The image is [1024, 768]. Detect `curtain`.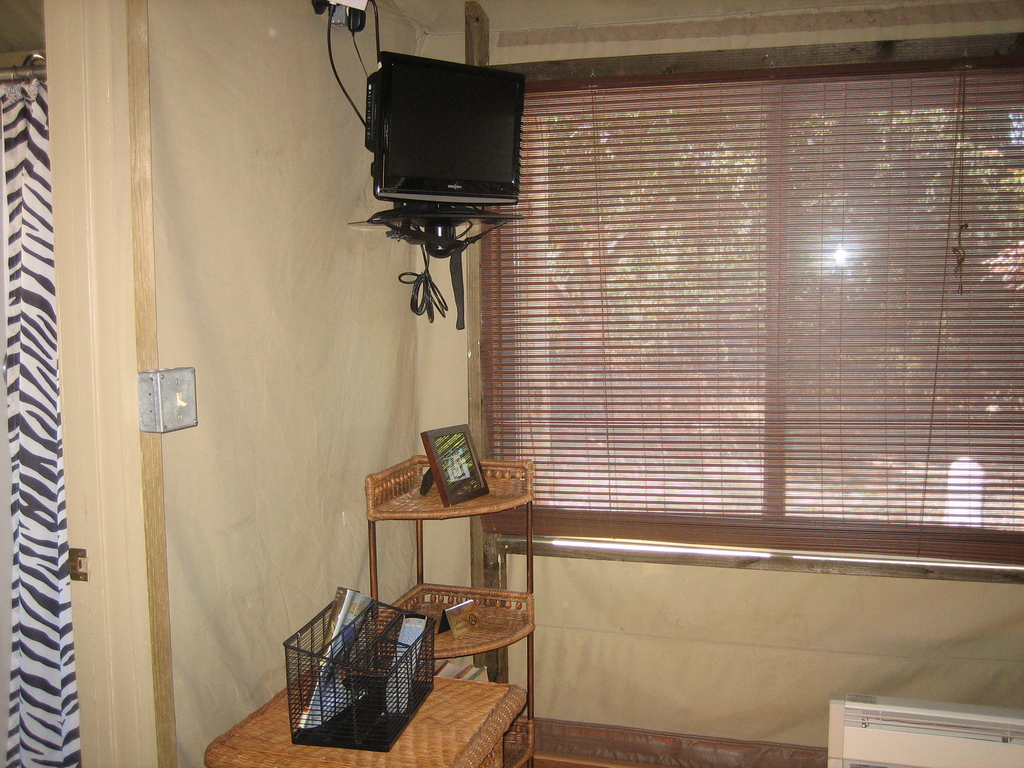
Detection: [left=2, top=80, right=80, bottom=767].
